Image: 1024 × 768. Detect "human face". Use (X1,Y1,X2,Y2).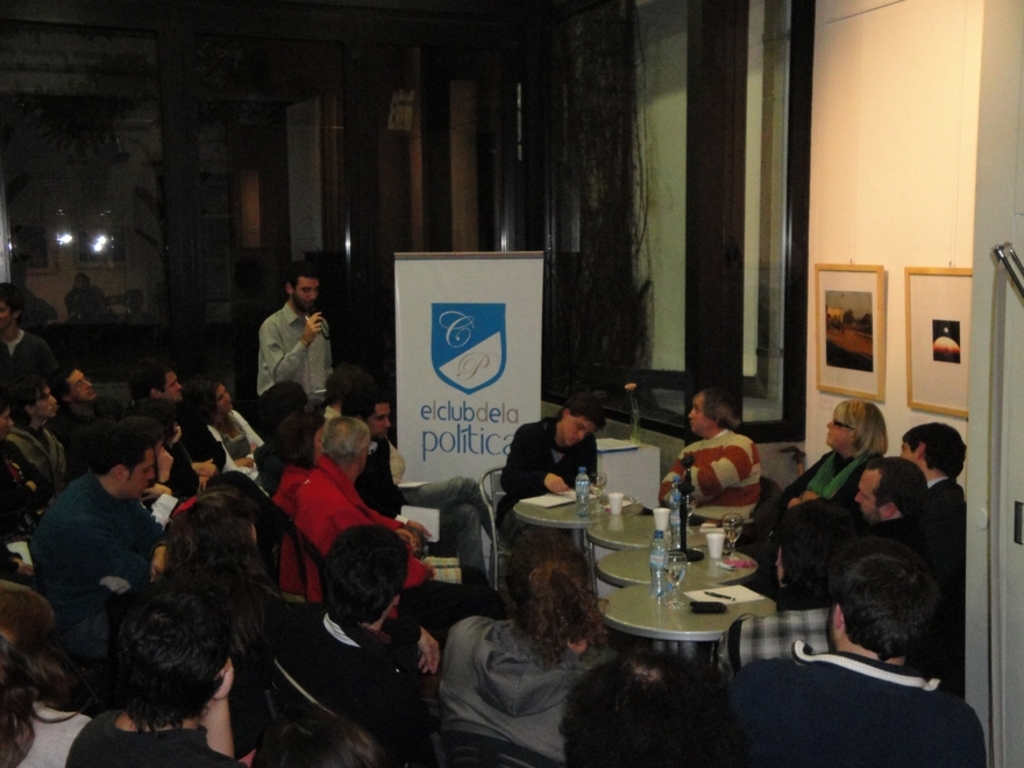
(216,386,235,411).
